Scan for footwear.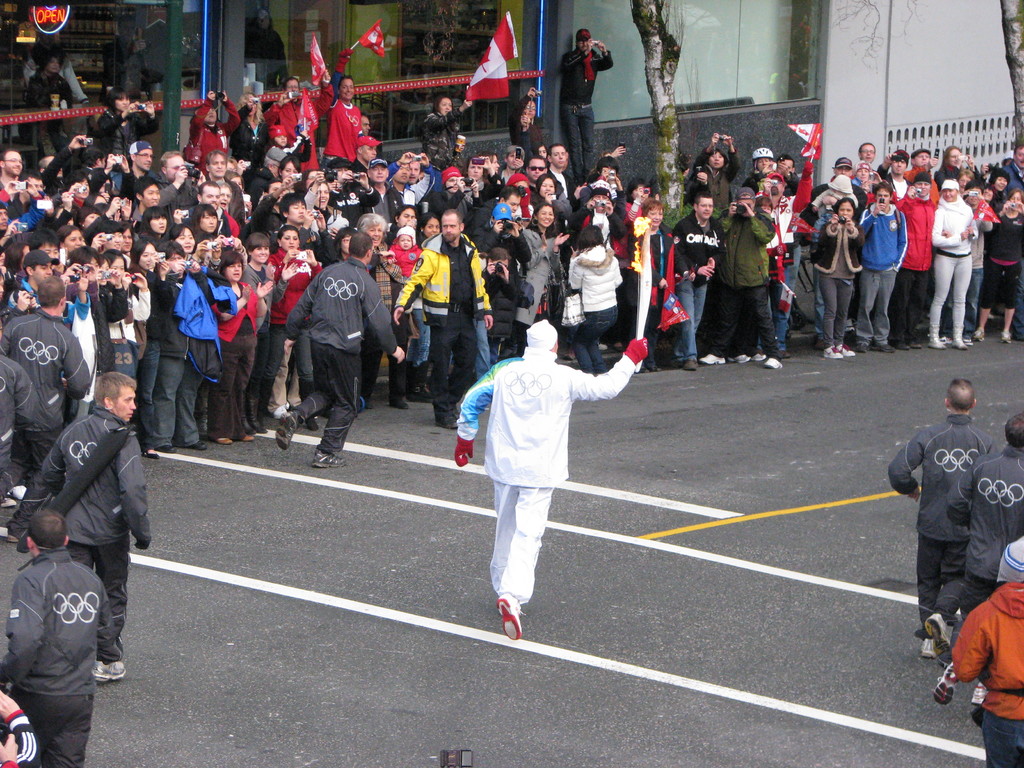
Scan result: 700/351/717/364.
